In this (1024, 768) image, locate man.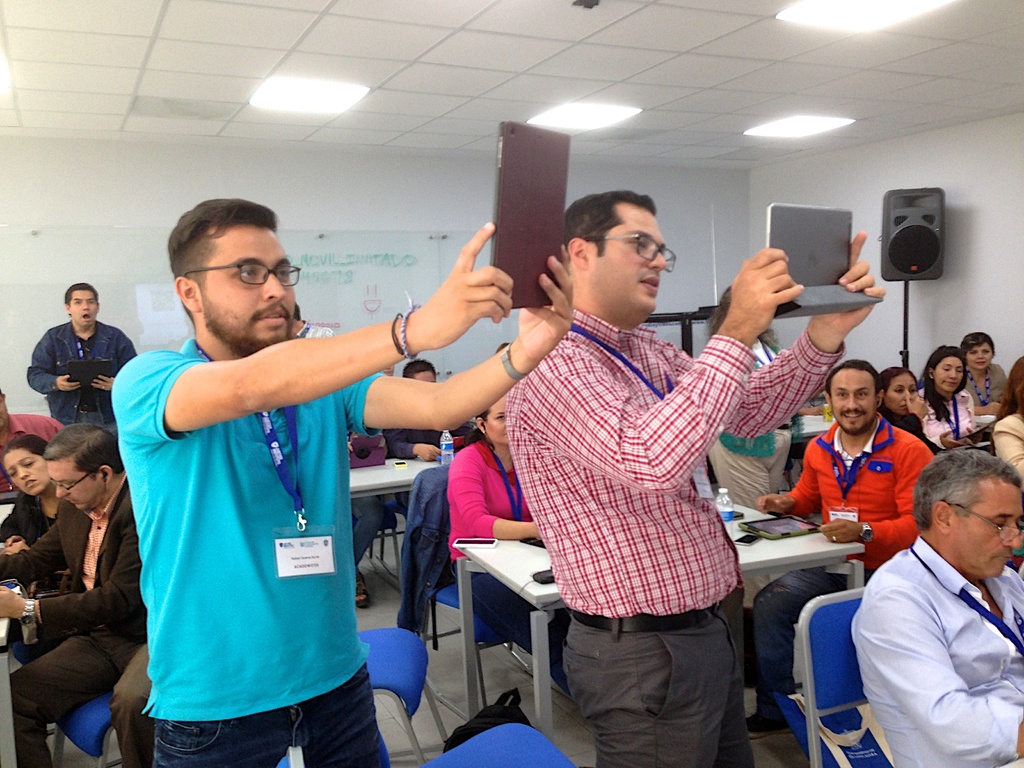
Bounding box: [740, 356, 939, 740].
